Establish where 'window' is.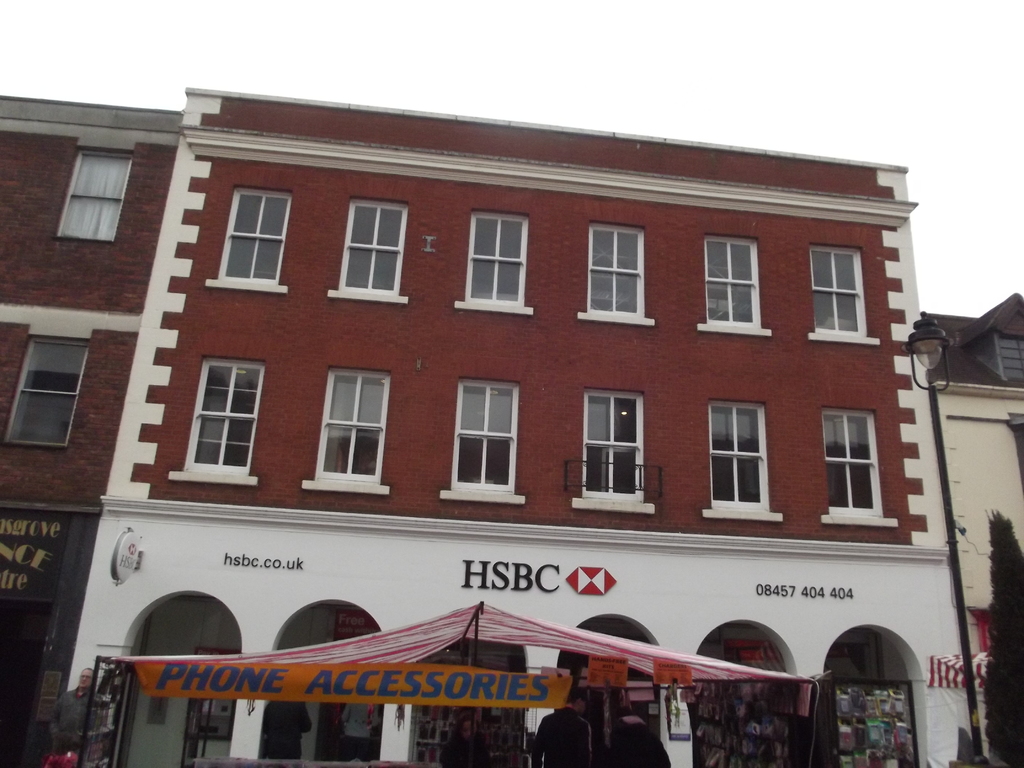
Established at [left=451, top=204, right=538, bottom=326].
